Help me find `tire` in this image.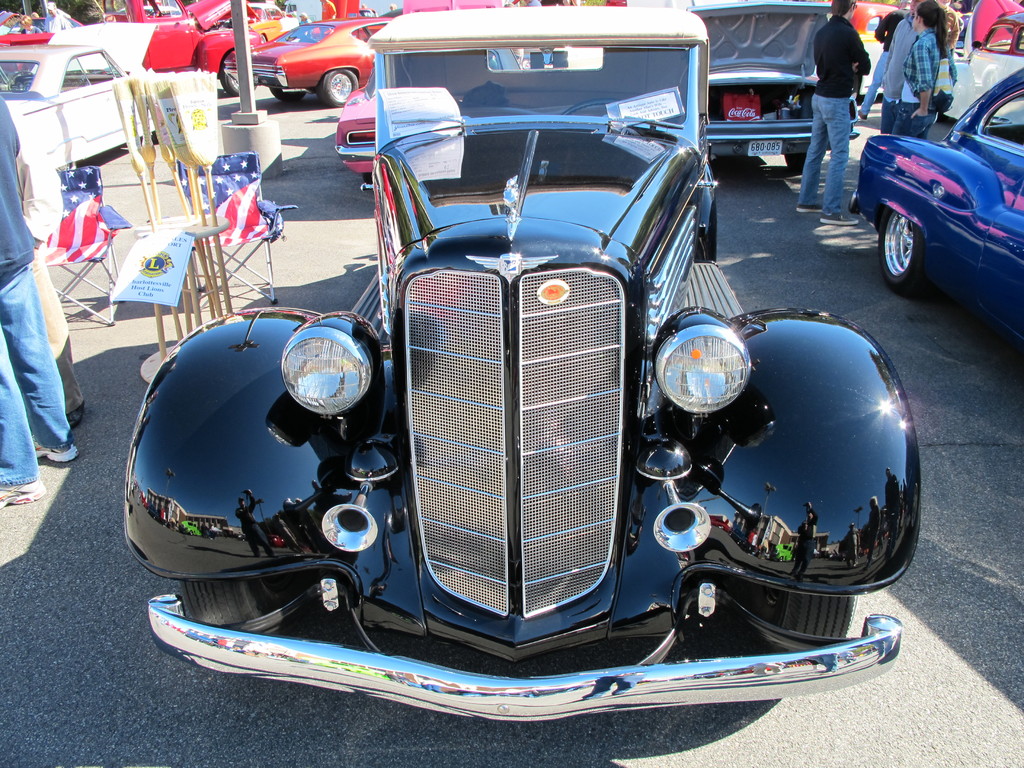
Found it: (320,63,361,107).
